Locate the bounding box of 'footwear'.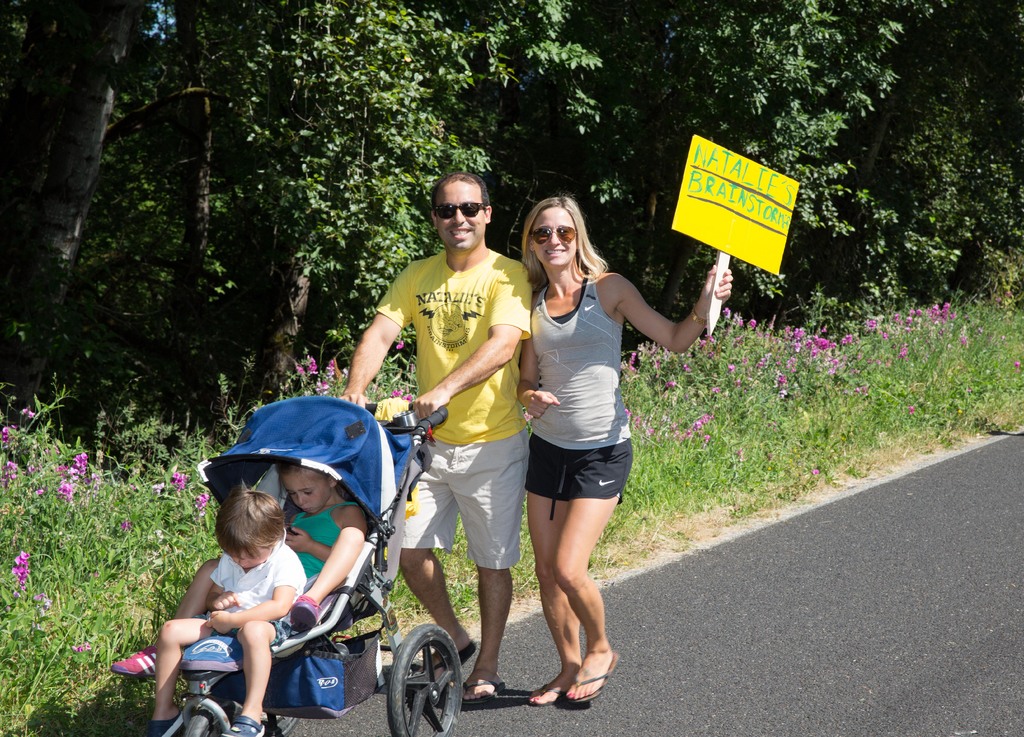
Bounding box: bbox(528, 684, 566, 710).
